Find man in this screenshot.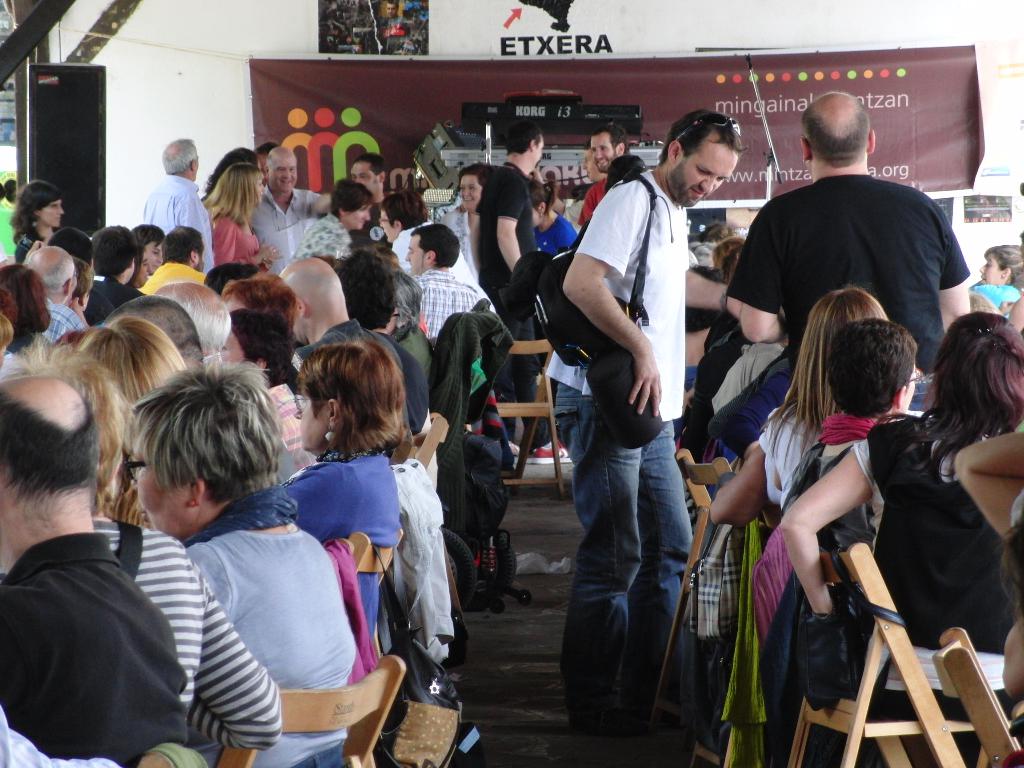
The bounding box for man is {"left": 385, "top": 198, "right": 456, "bottom": 280}.
